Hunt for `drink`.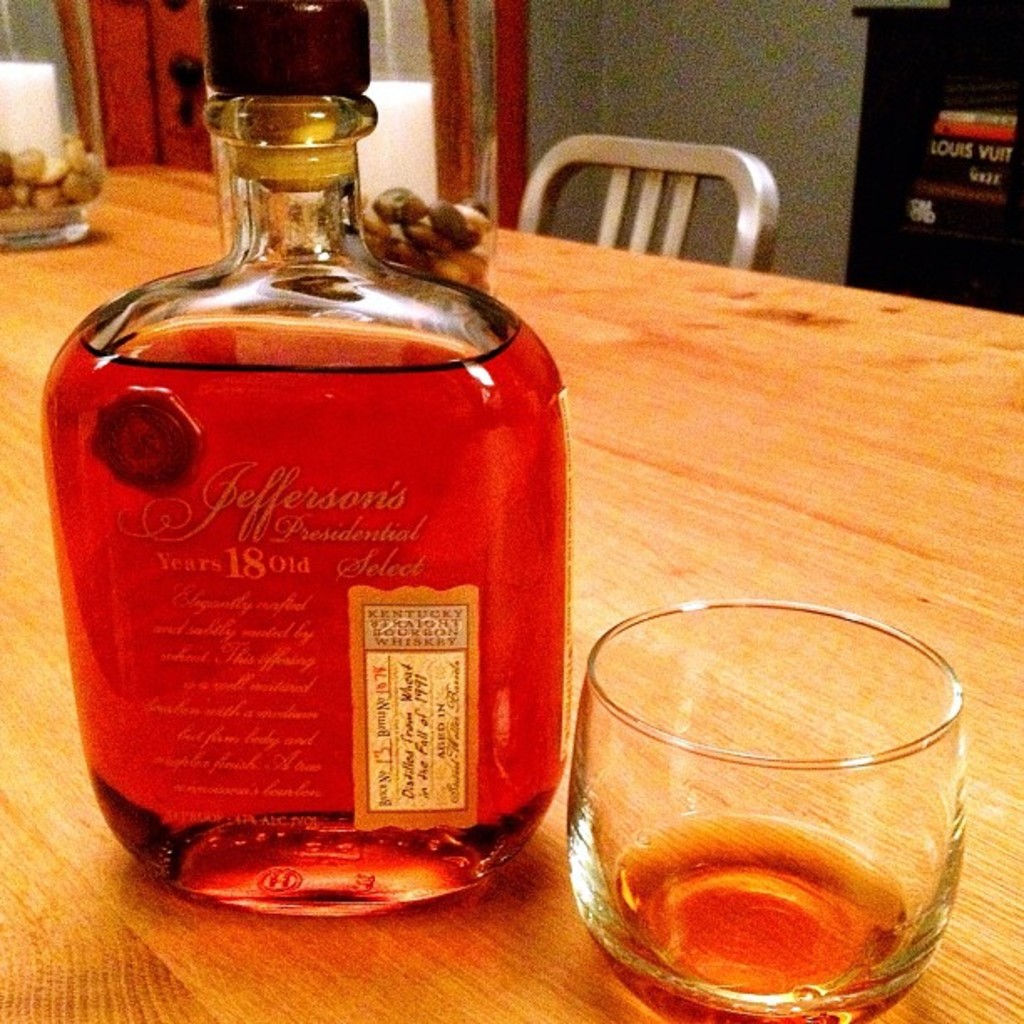
Hunted down at region(84, 52, 559, 949).
